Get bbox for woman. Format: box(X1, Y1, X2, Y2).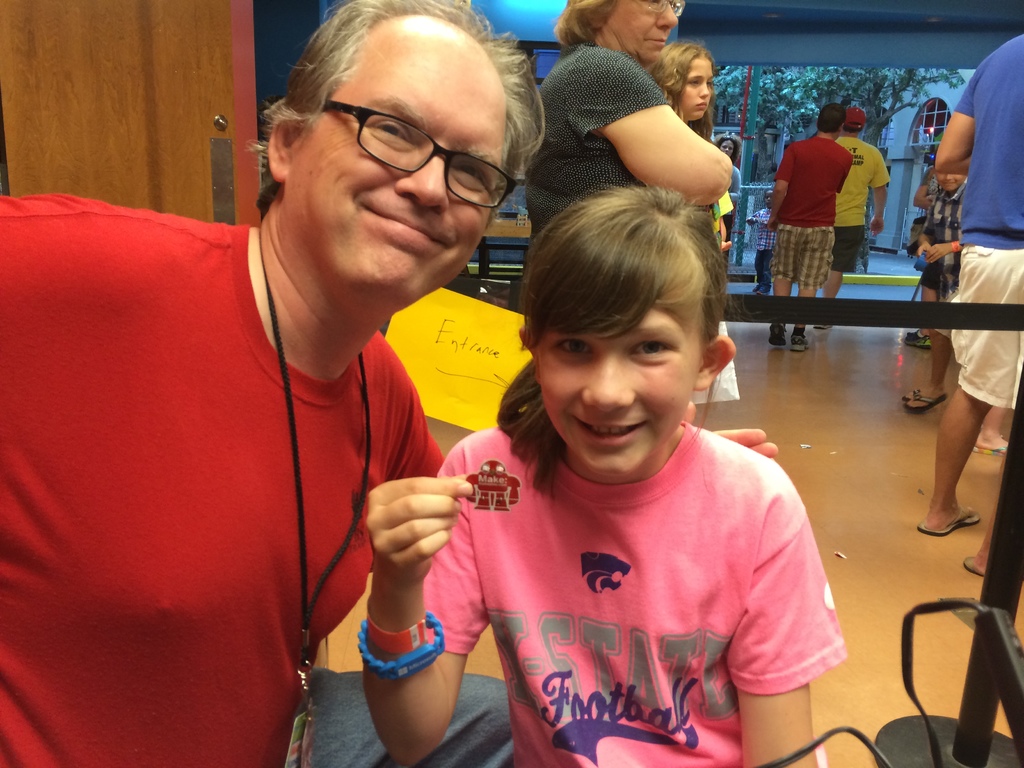
box(664, 41, 744, 221).
